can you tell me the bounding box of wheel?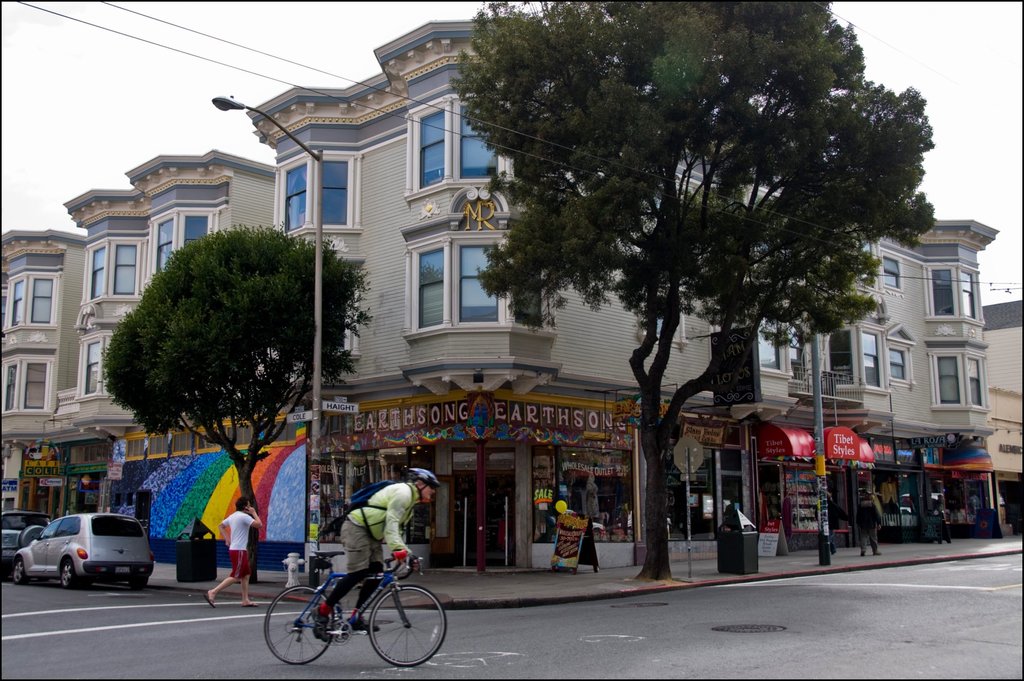
region(10, 559, 29, 585).
